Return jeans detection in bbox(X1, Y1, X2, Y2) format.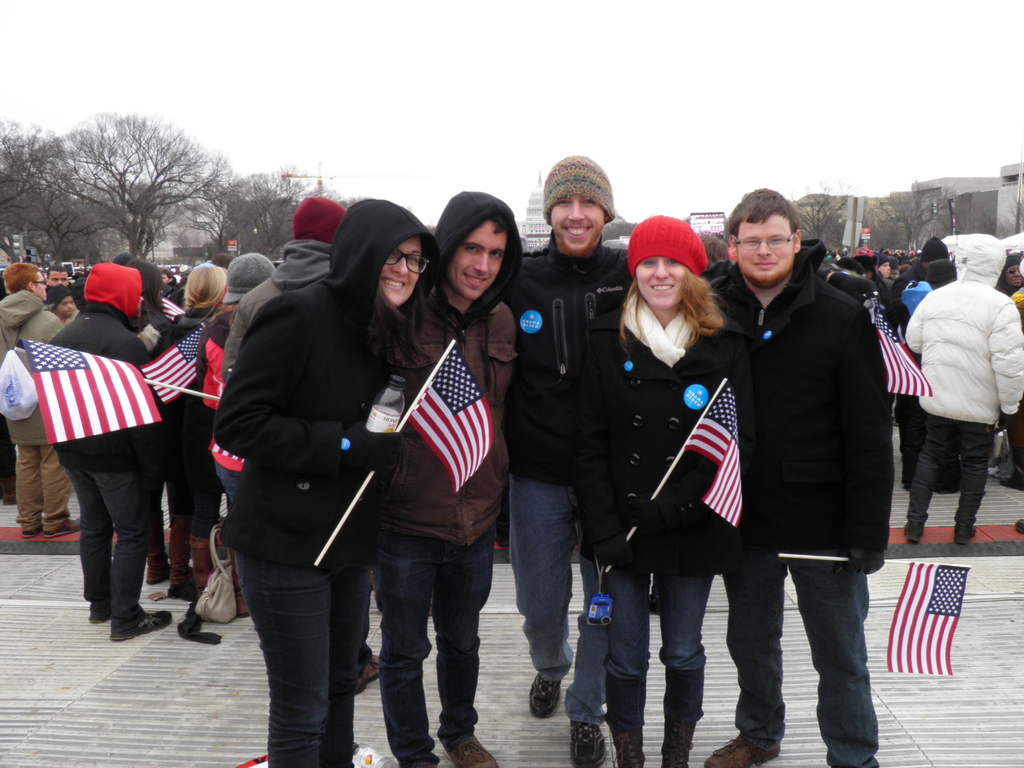
bbox(513, 474, 604, 726).
